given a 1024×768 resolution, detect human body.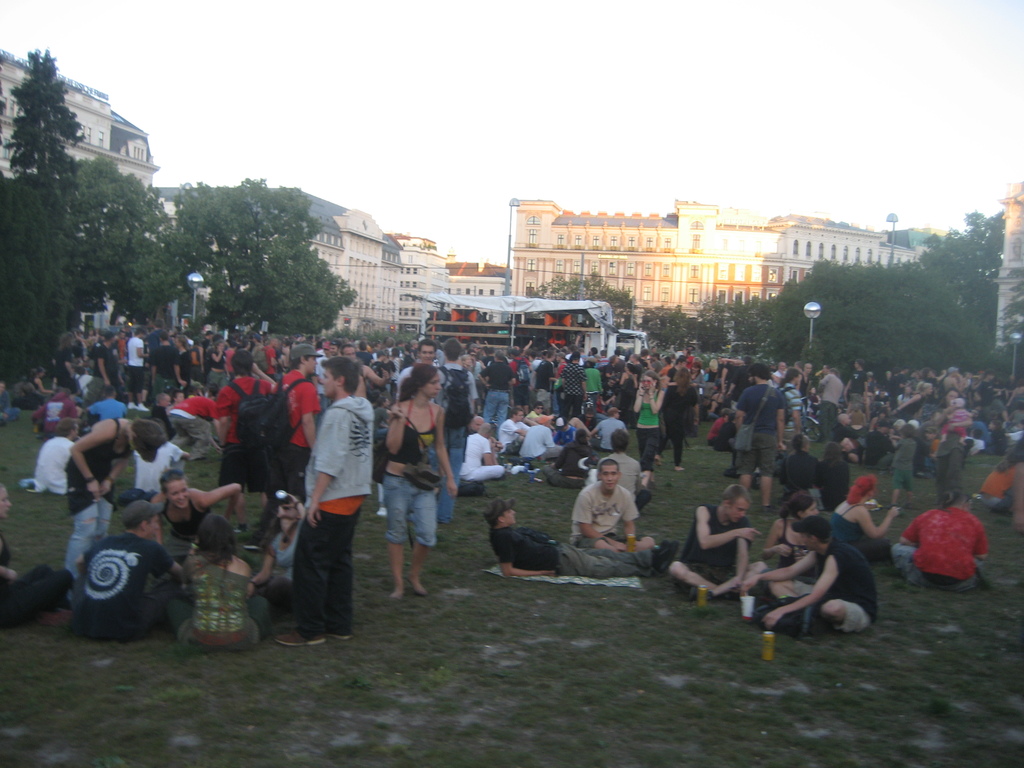
select_region(478, 490, 678, 577).
